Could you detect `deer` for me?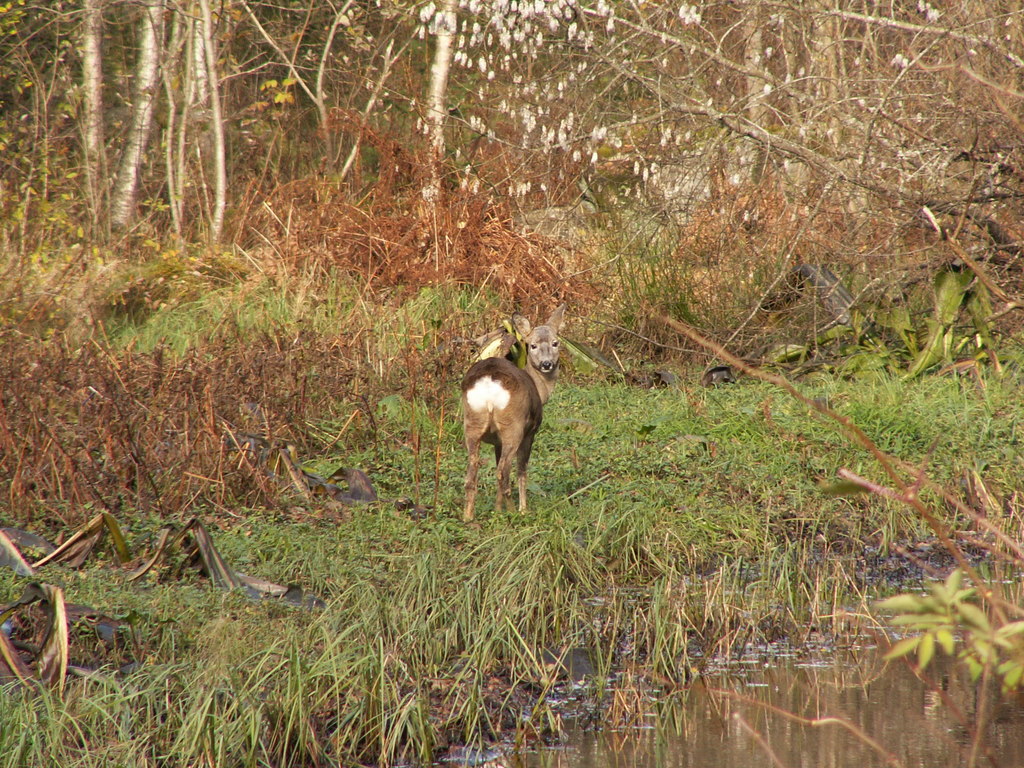
Detection result: left=457, top=302, right=564, bottom=525.
